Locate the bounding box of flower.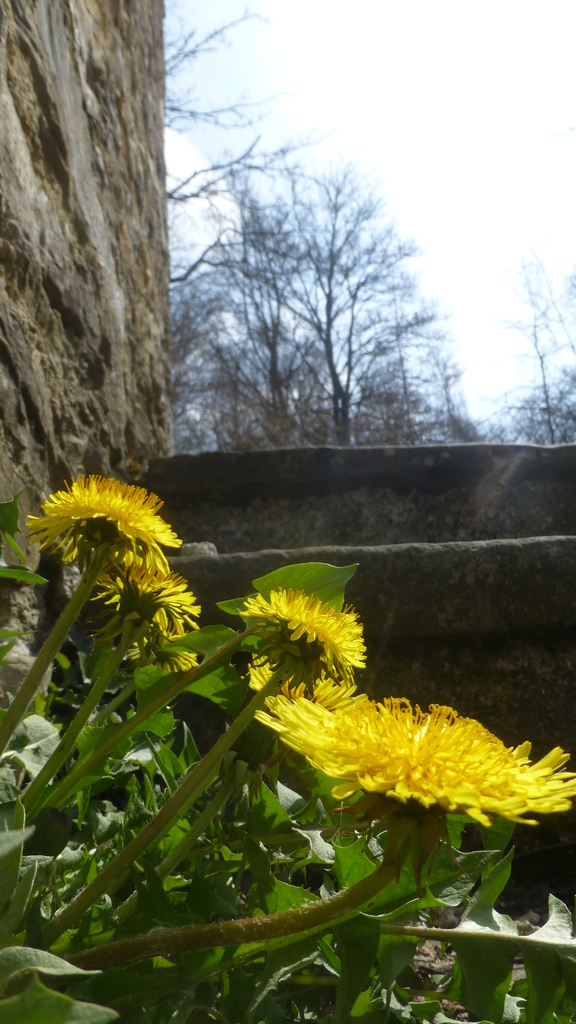
Bounding box: 116, 622, 209, 680.
